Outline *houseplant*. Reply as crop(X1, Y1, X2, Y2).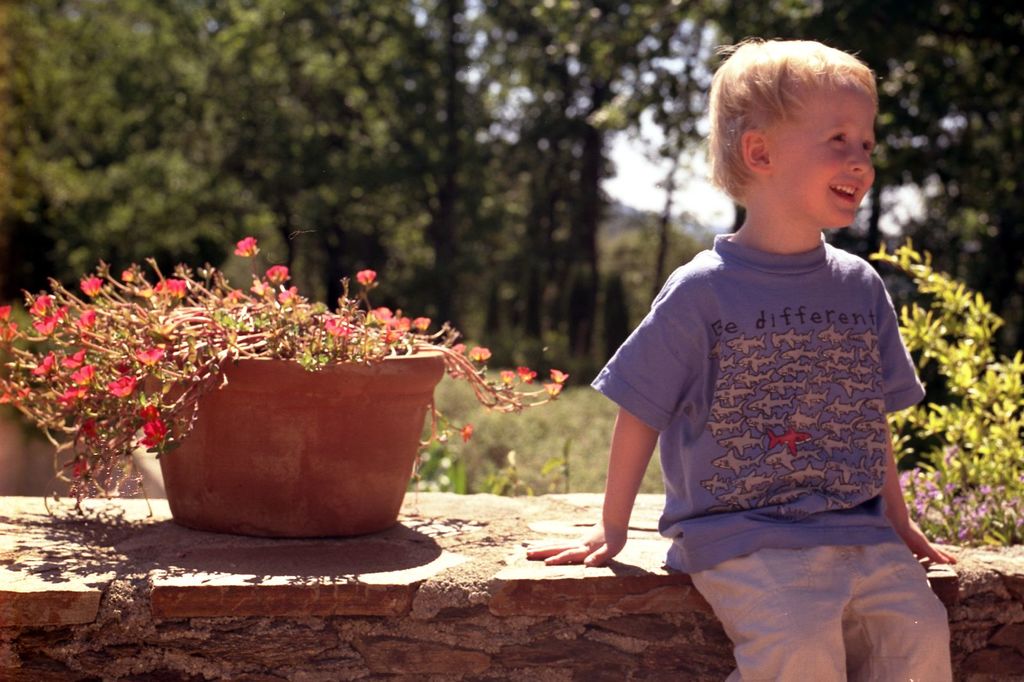
crop(42, 220, 518, 544).
